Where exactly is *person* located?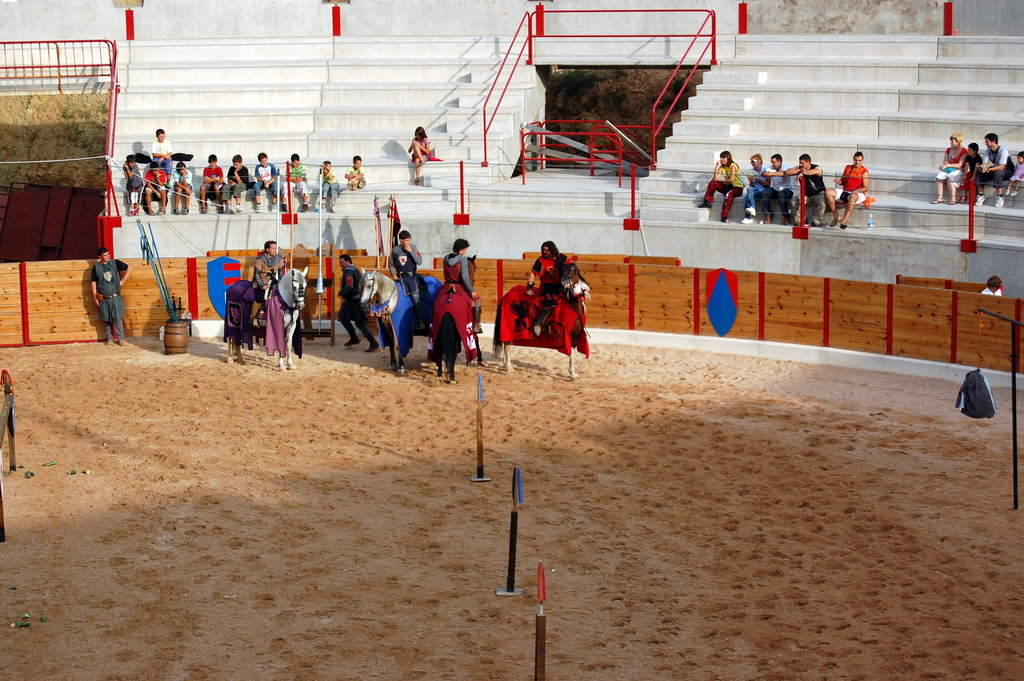
Its bounding box is select_region(221, 154, 252, 214).
